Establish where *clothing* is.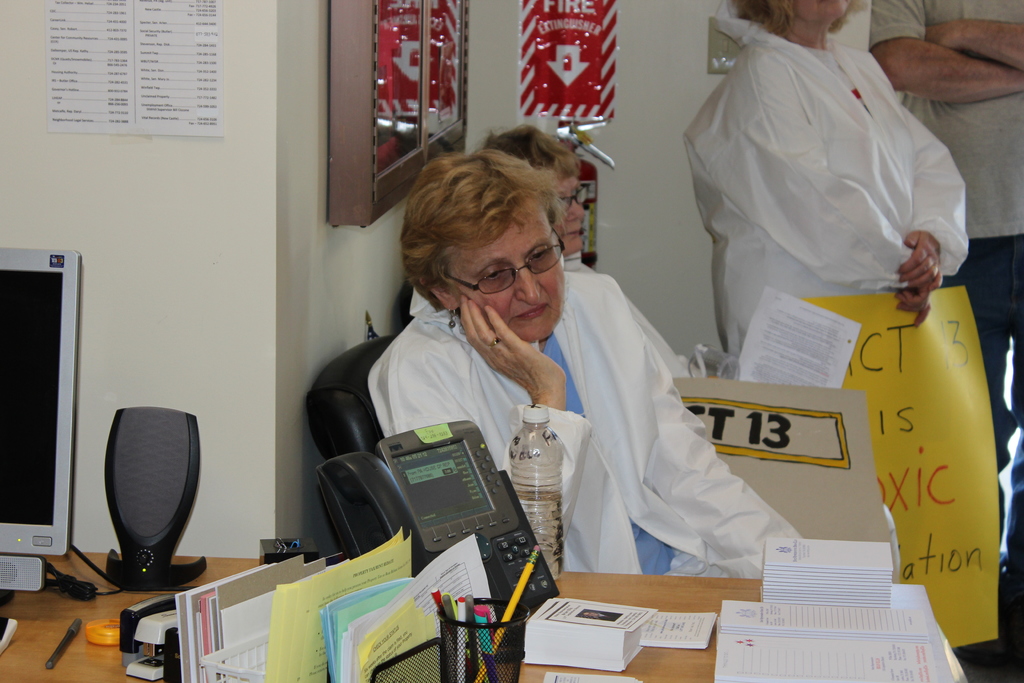
Established at 870 0 1023 602.
